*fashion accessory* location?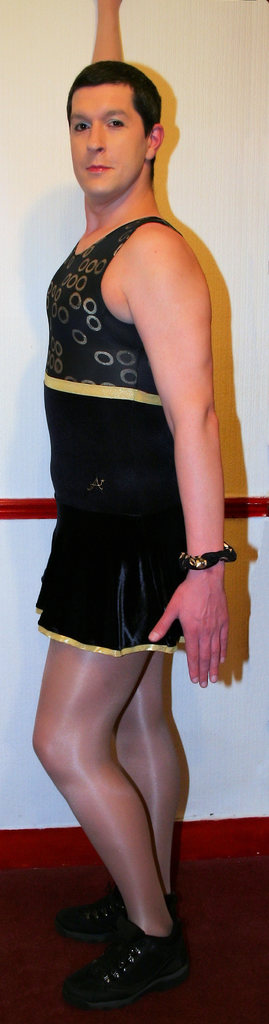
bbox(173, 539, 237, 572)
